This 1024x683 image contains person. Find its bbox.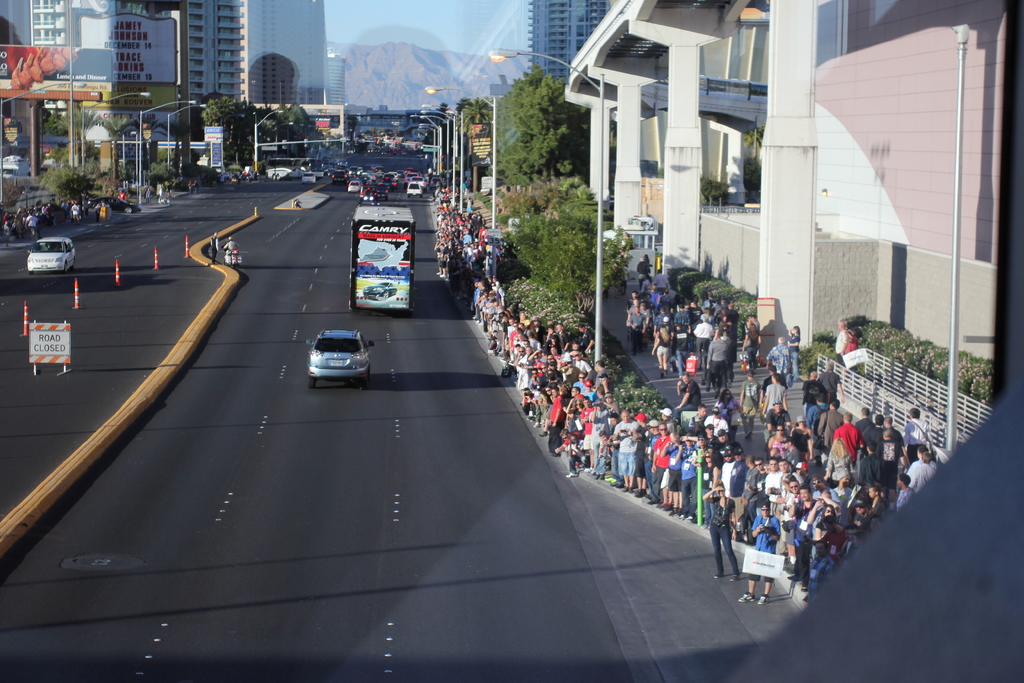
824,359,847,409.
